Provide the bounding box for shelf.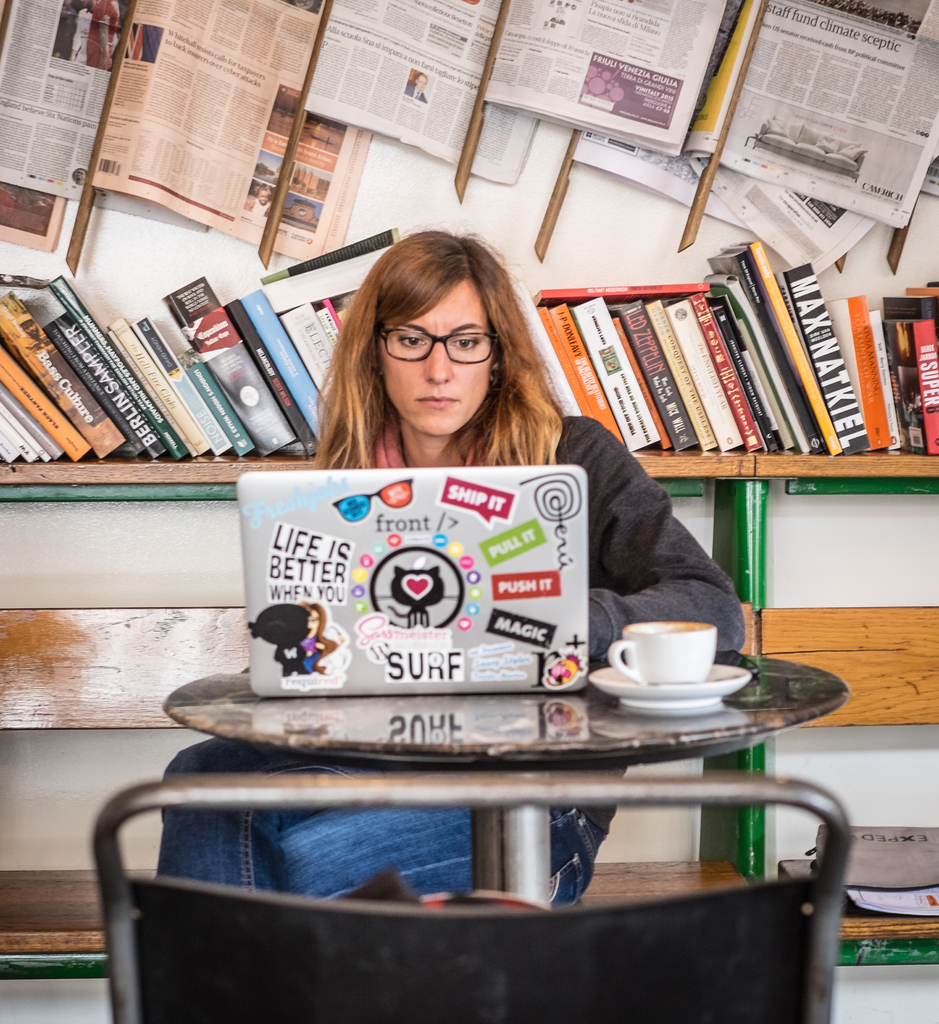
0/452/938/955.
